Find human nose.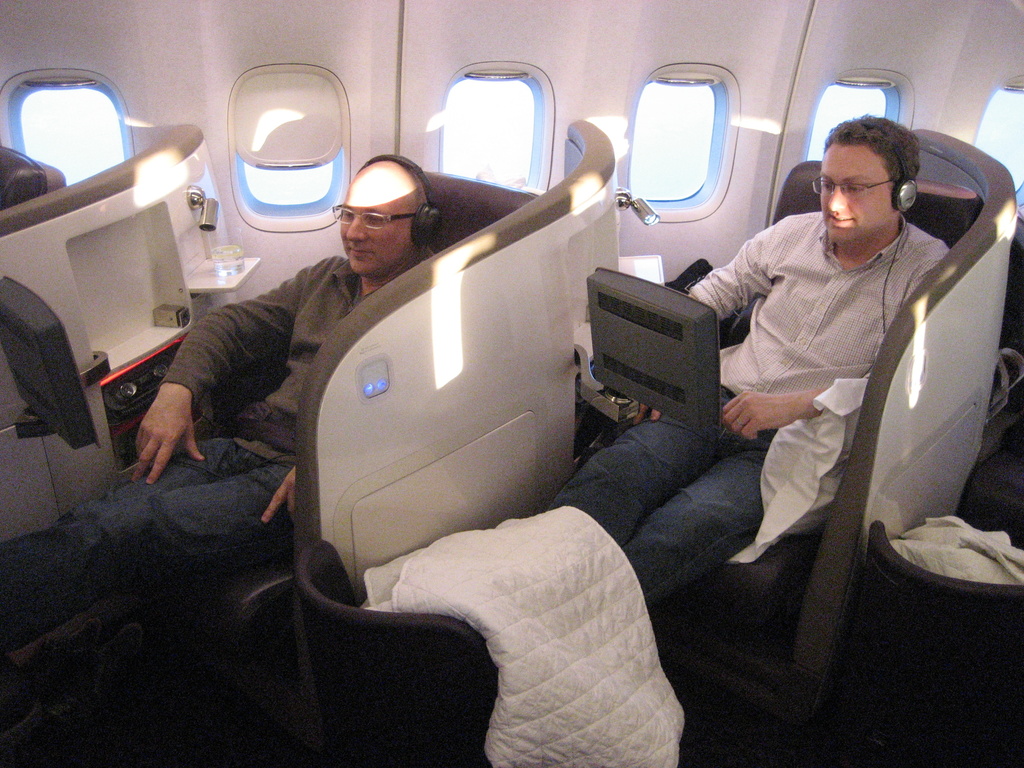
(825, 183, 851, 211).
